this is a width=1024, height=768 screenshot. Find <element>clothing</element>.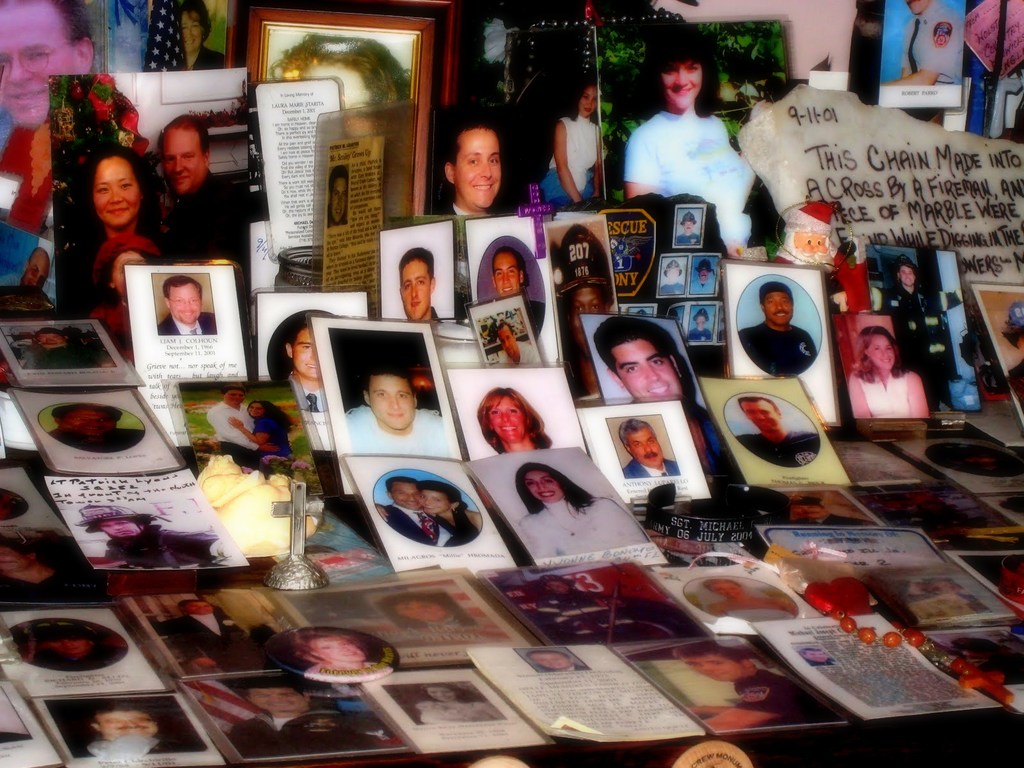
Bounding box: [179, 45, 227, 72].
